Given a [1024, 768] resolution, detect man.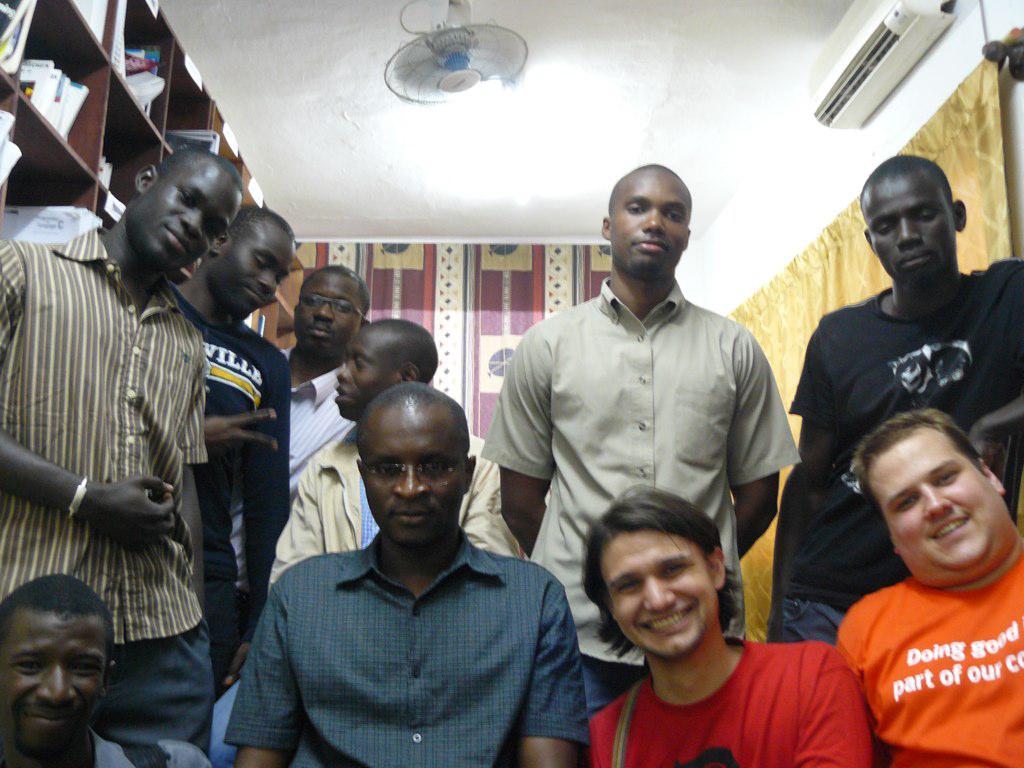
bbox=(479, 161, 800, 717).
